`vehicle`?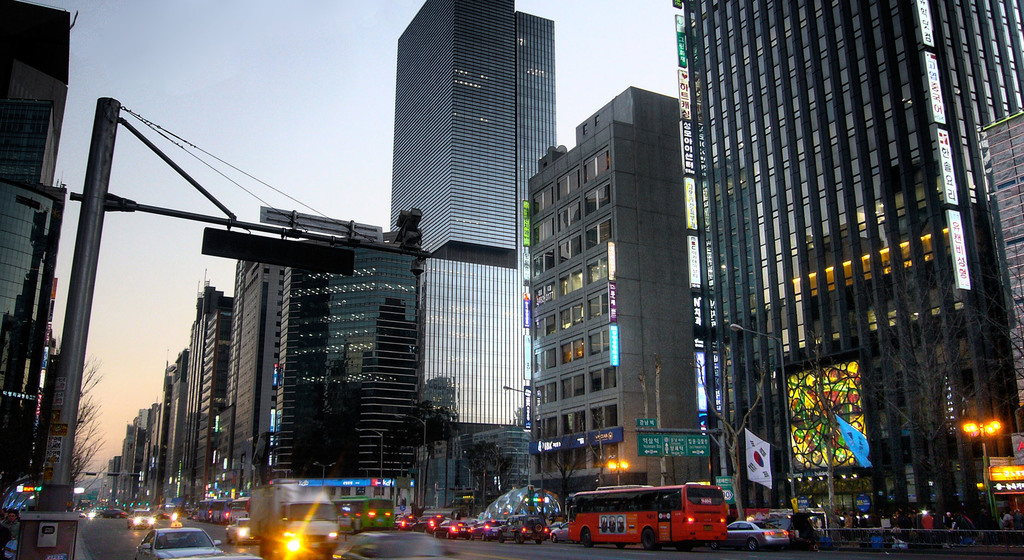
{"left": 394, "top": 513, "right": 417, "bottom": 530}
